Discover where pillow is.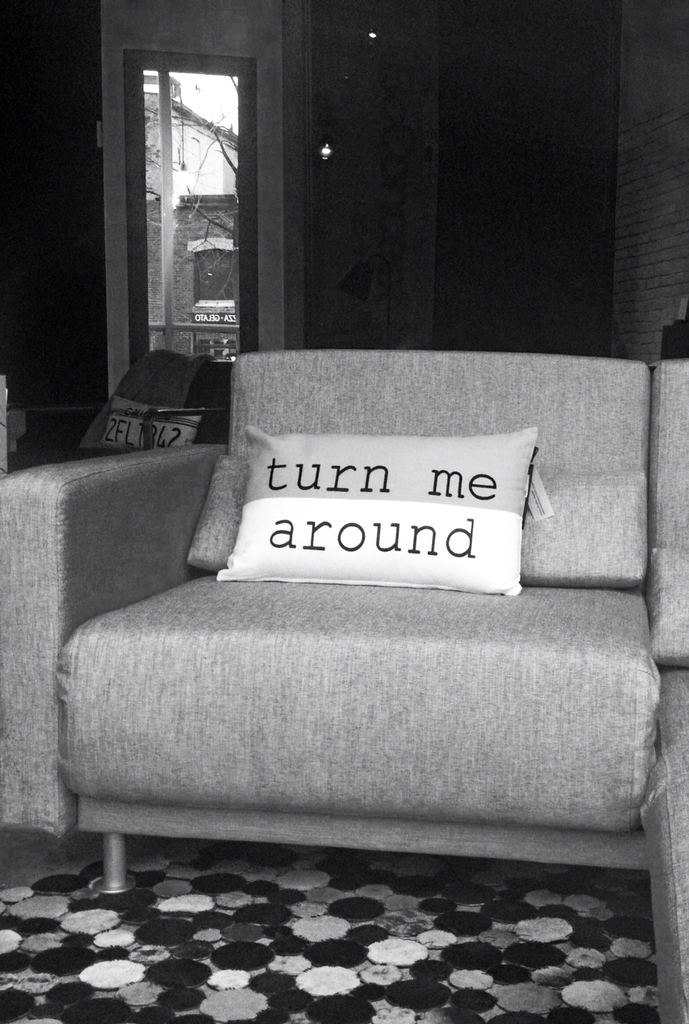
Discovered at crop(188, 455, 248, 557).
